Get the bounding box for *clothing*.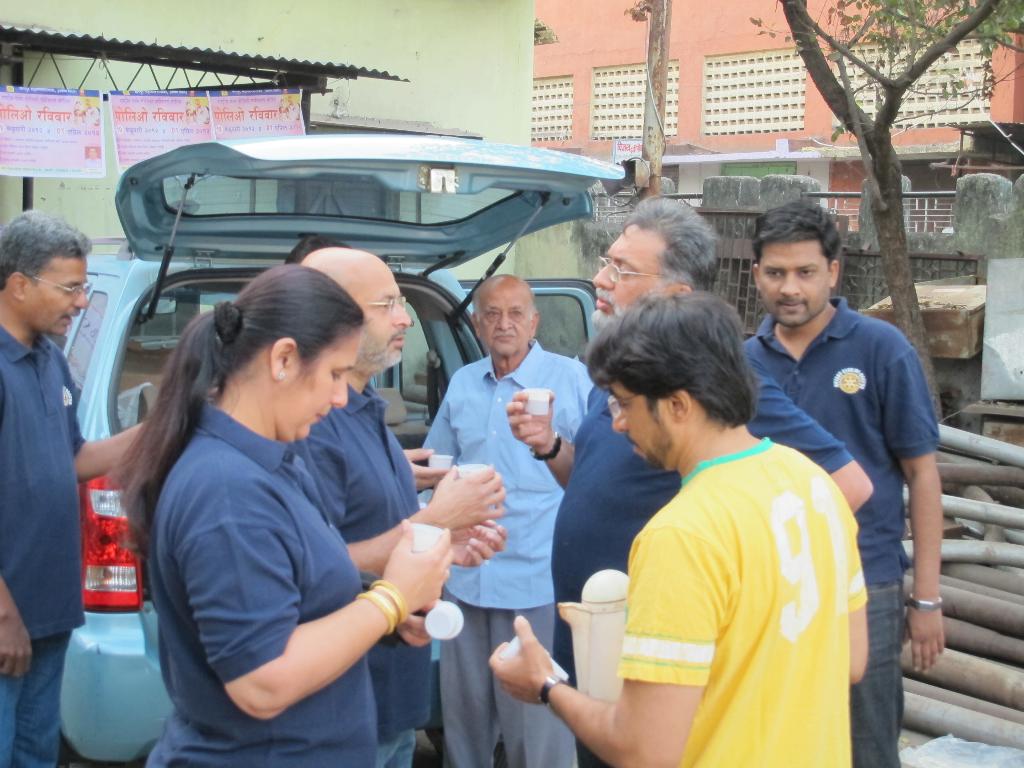
{"left": 552, "top": 352, "right": 854, "bottom": 767}.
